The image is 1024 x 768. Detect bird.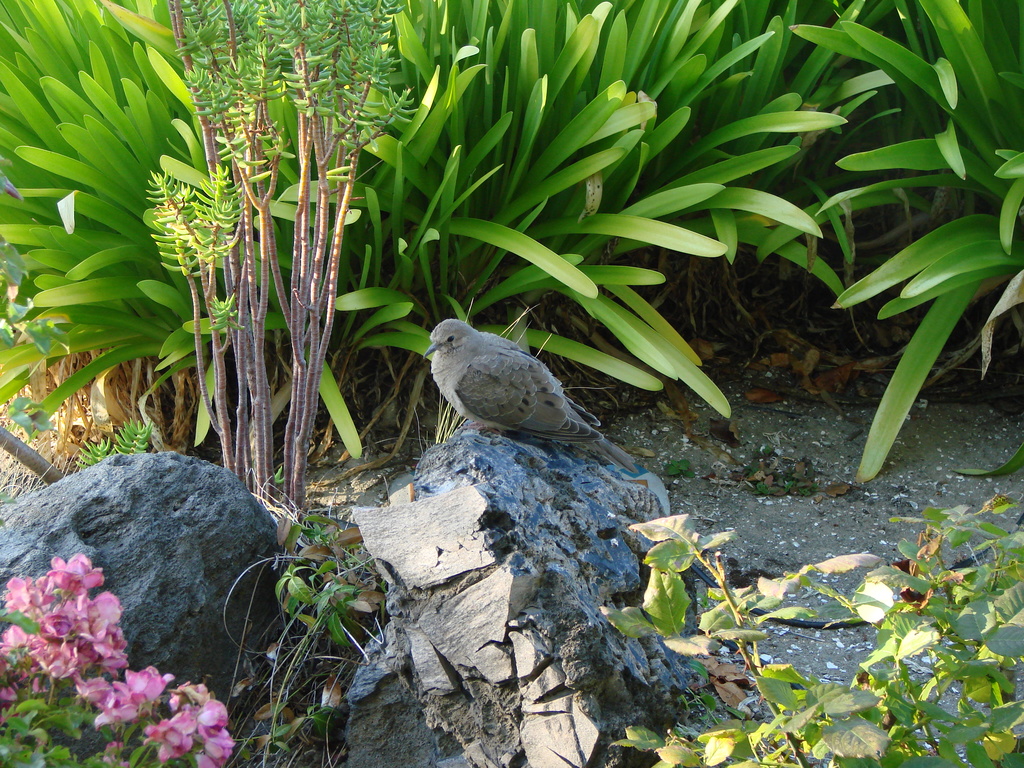
Detection: (left=408, top=304, right=610, bottom=452).
